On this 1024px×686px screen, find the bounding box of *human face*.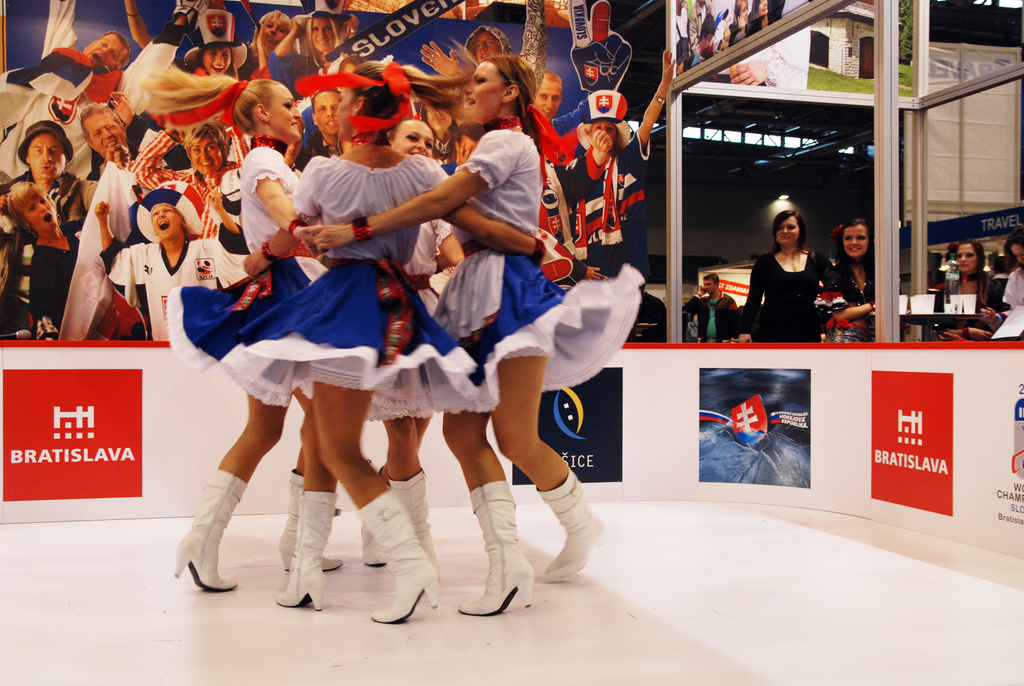
Bounding box: BBox(849, 225, 870, 256).
